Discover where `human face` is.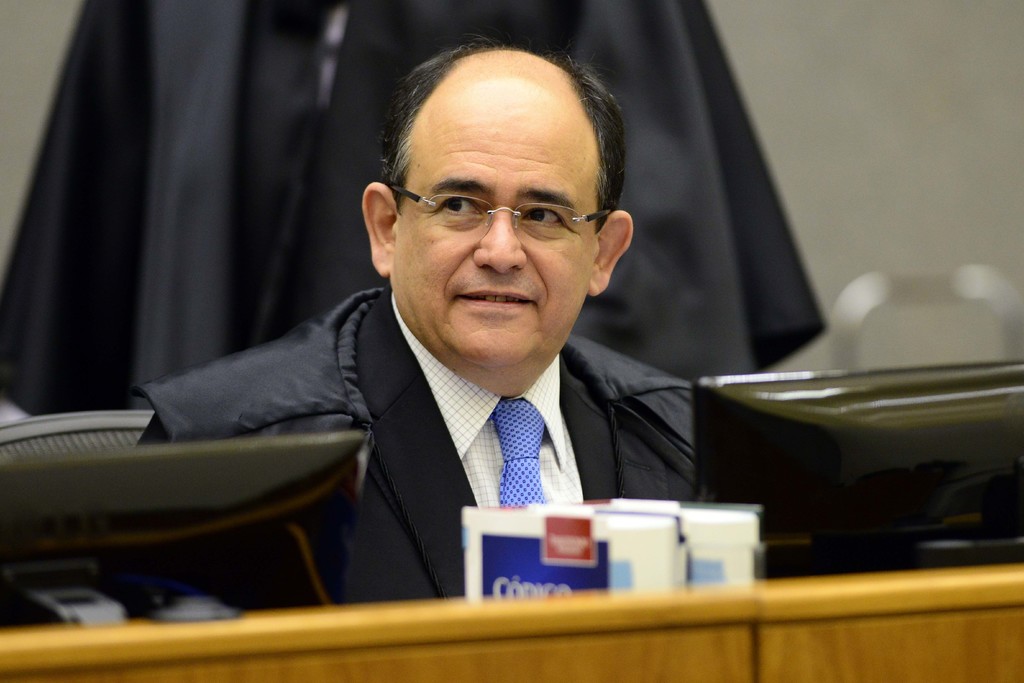
Discovered at crop(388, 59, 601, 365).
